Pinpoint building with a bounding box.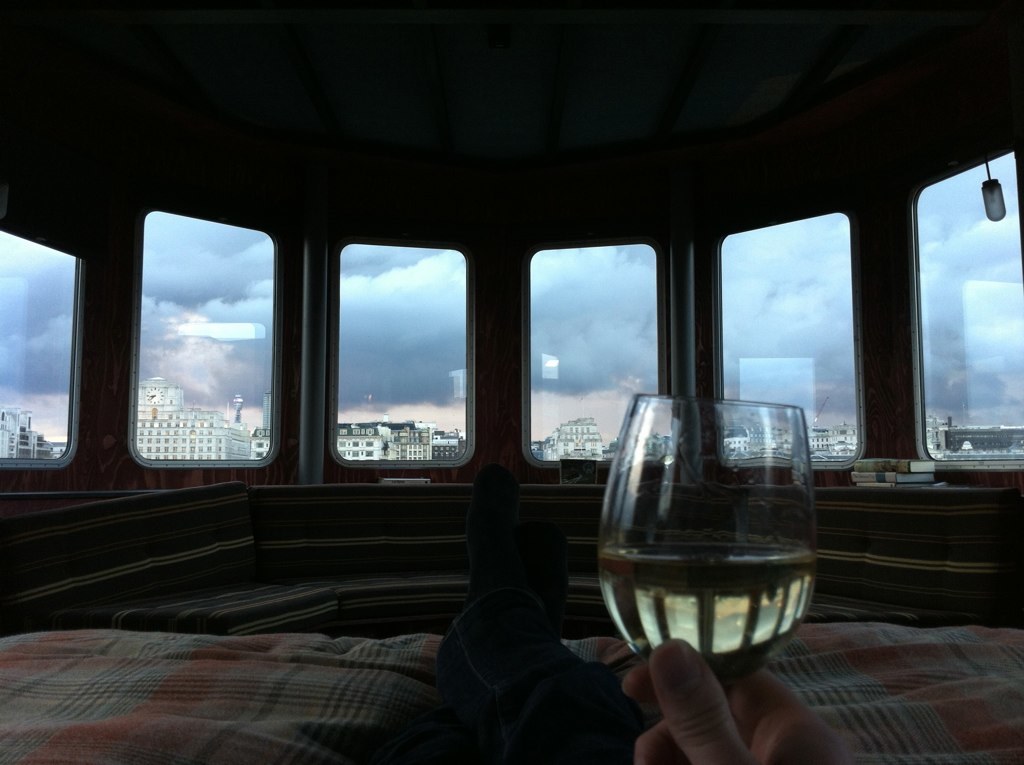
box=[0, 0, 1023, 764].
